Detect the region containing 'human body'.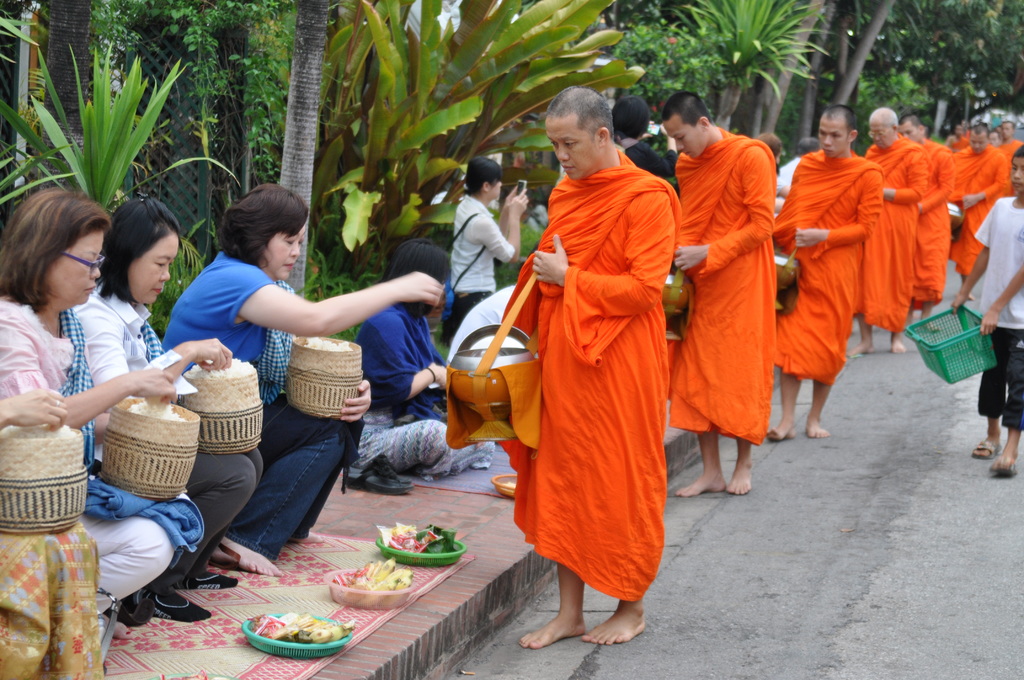
locate(436, 154, 532, 341).
